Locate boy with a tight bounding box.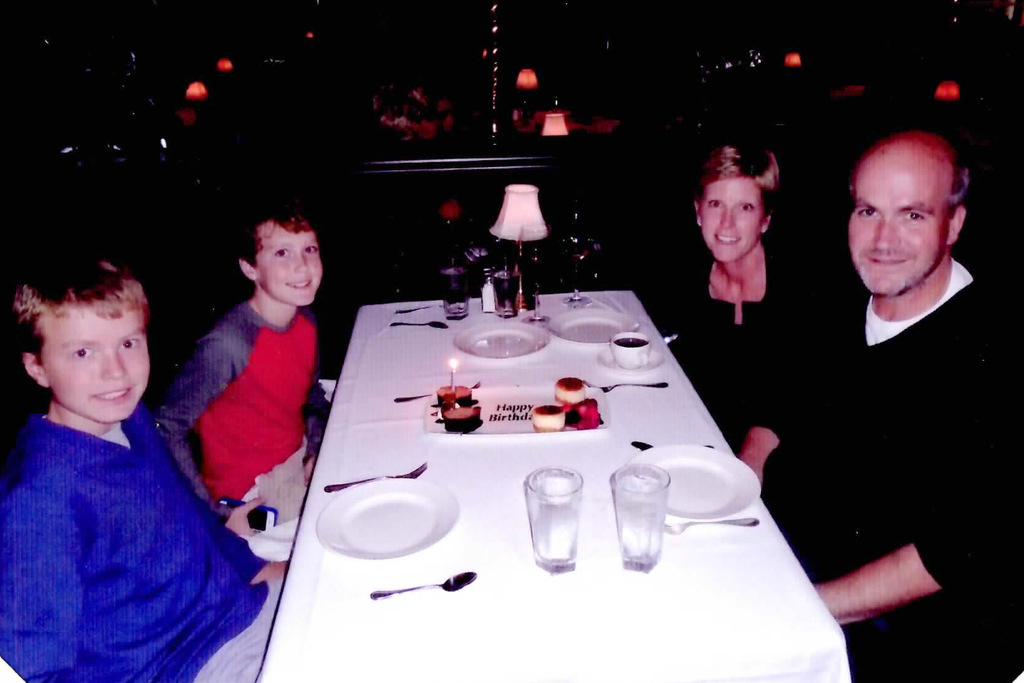
(x1=0, y1=253, x2=295, y2=682).
